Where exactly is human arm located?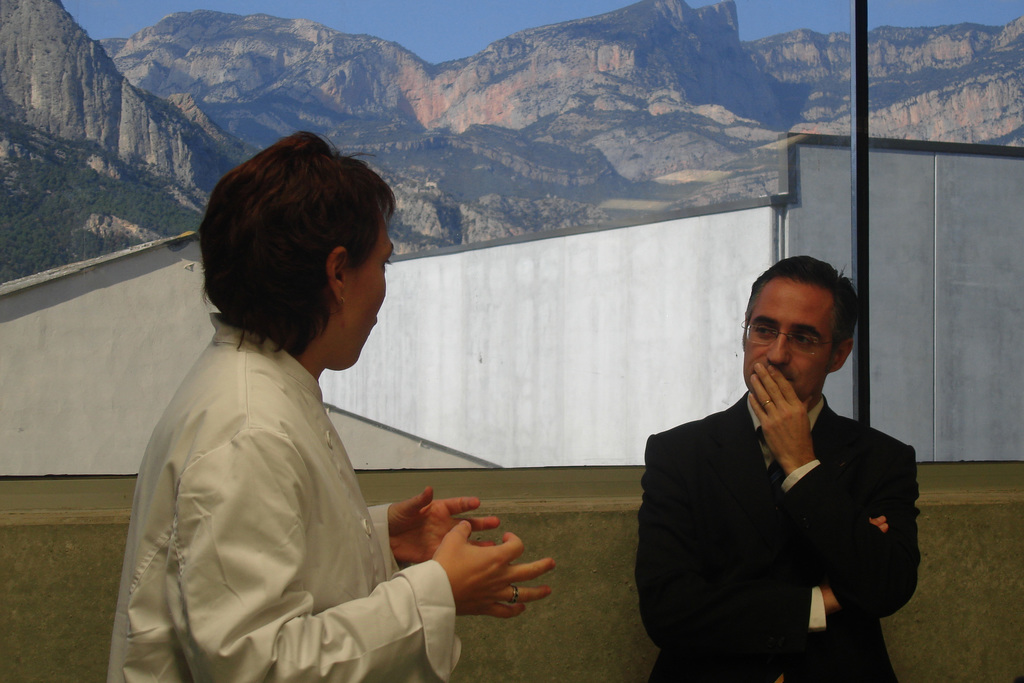
Its bounding box is (637, 432, 890, 655).
